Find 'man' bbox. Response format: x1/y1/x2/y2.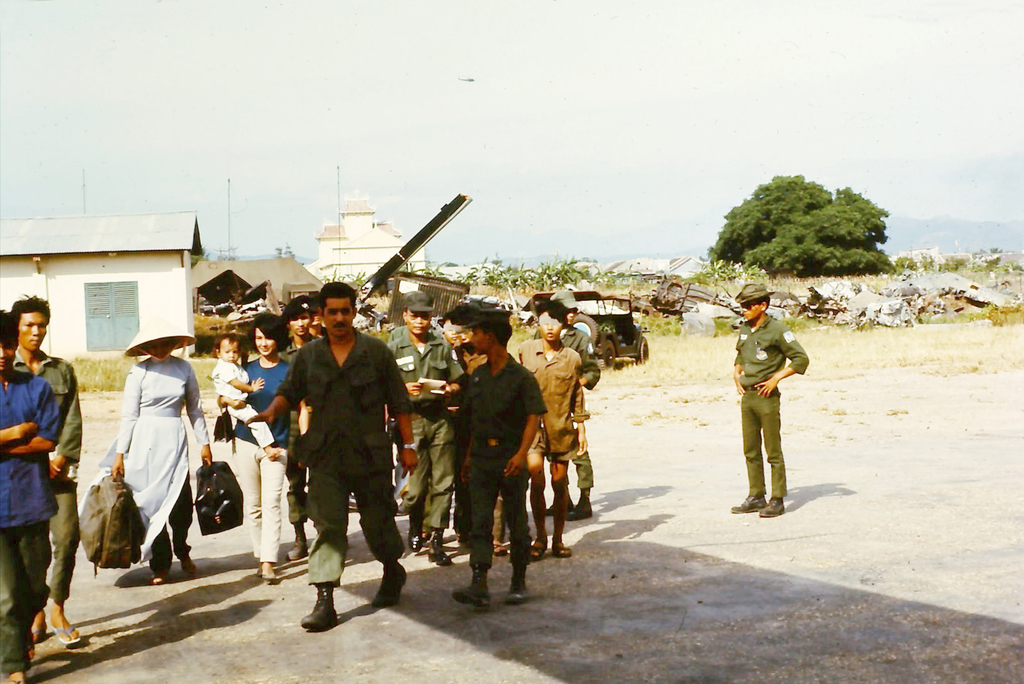
515/301/588/568.
